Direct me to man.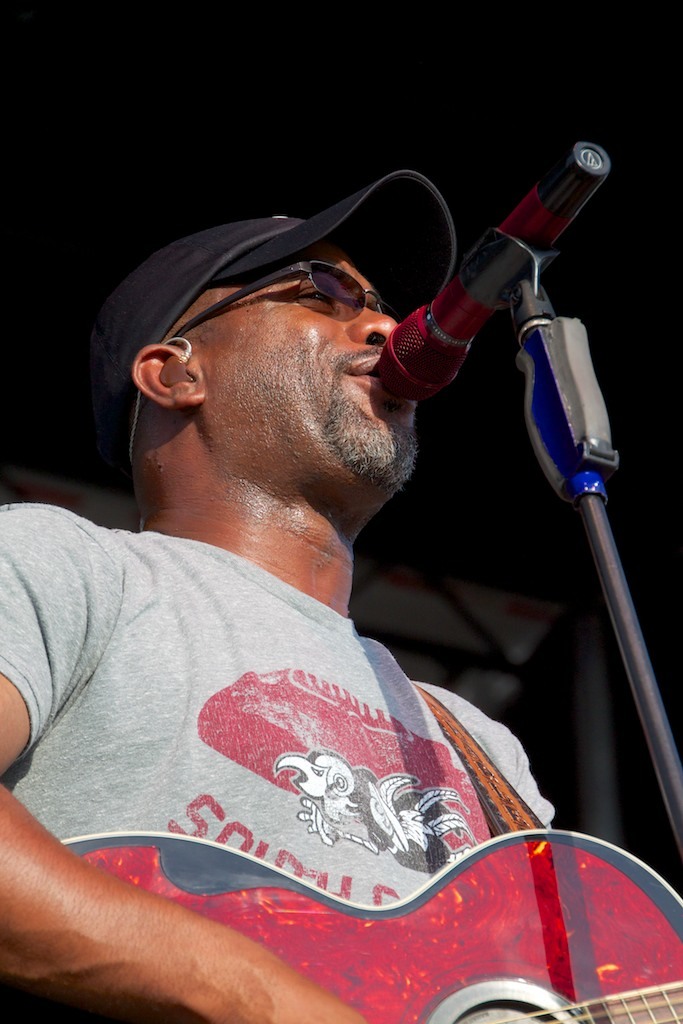
Direction: {"x1": 3, "y1": 137, "x2": 682, "y2": 897}.
